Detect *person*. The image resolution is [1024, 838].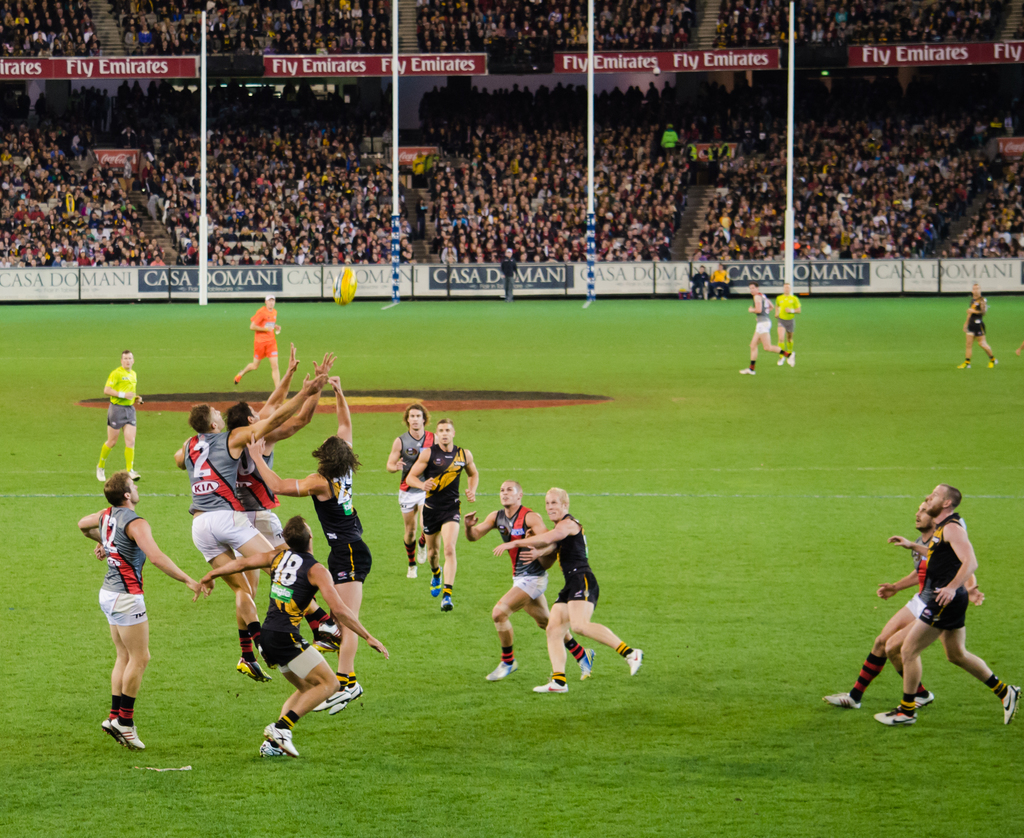
224:292:285:404.
